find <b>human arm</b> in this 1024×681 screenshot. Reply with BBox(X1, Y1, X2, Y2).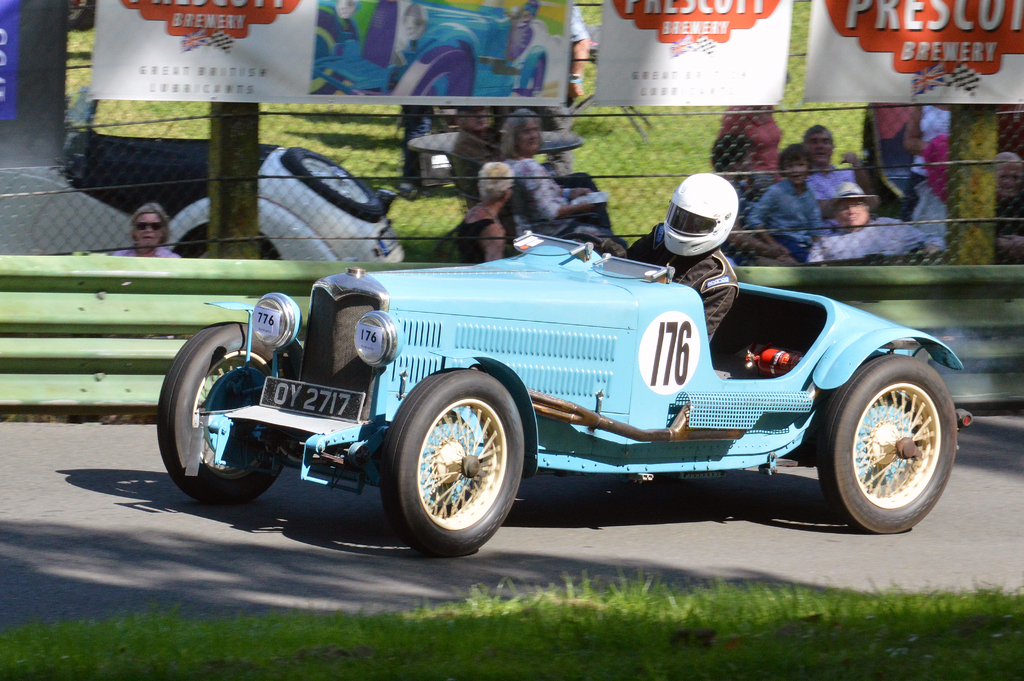
BBox(1009, 233, 1022, 263).
